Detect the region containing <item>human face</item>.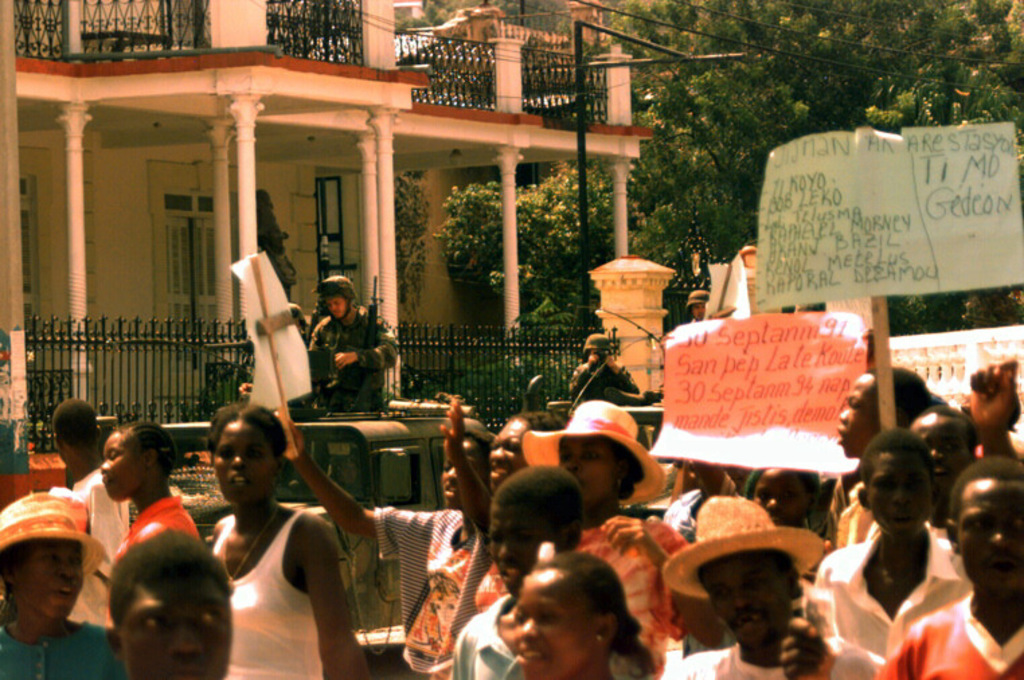
(left=482, top=414, right=524, bottom=488).
